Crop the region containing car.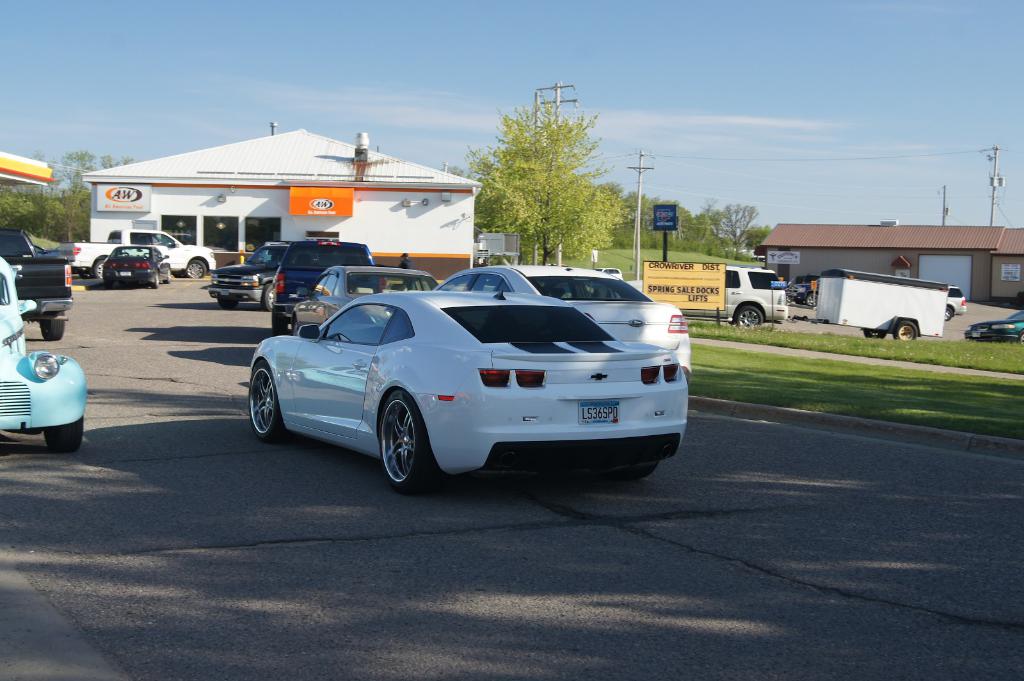
Crop region: bbox(294, 262, 440, 335).
